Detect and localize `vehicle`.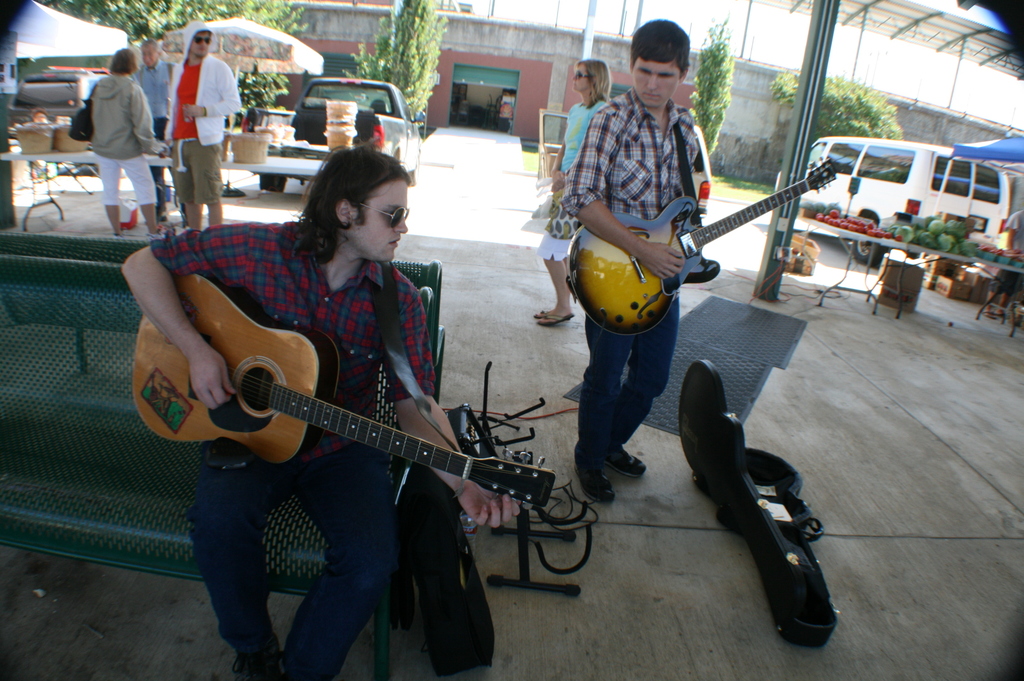
Localized at 297:78:428:188.
